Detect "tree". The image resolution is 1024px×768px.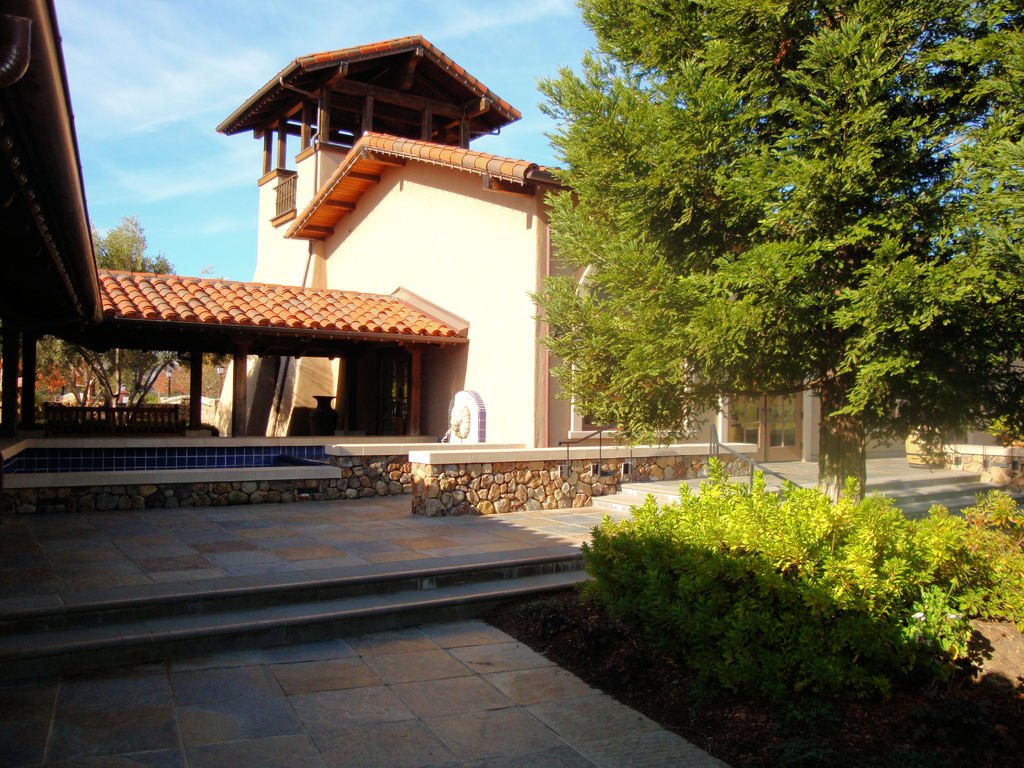
detection(46, 205, 214, 426).
